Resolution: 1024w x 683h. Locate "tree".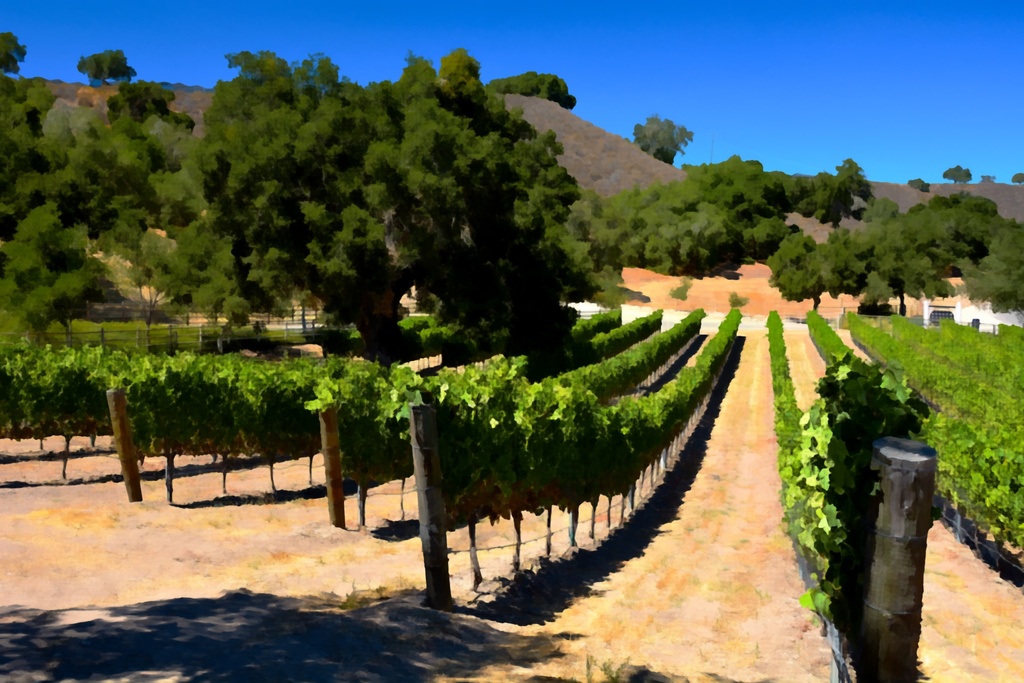
911, 176, 933, 194.
